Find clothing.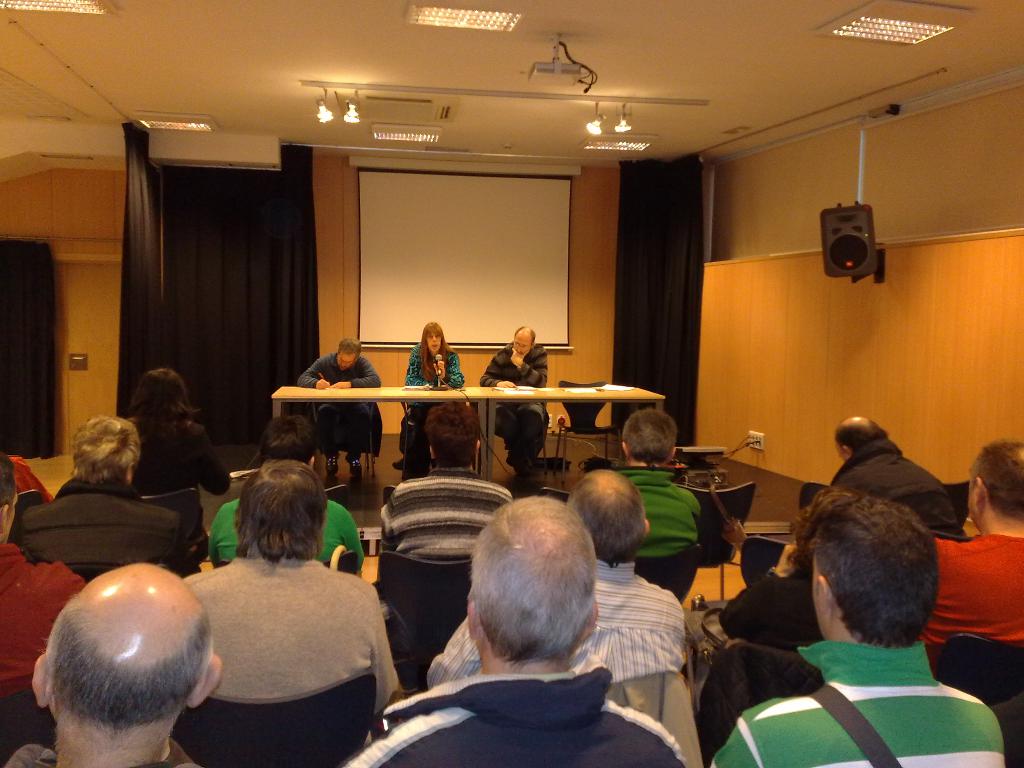
bbox(399, 342, 459, 468).
